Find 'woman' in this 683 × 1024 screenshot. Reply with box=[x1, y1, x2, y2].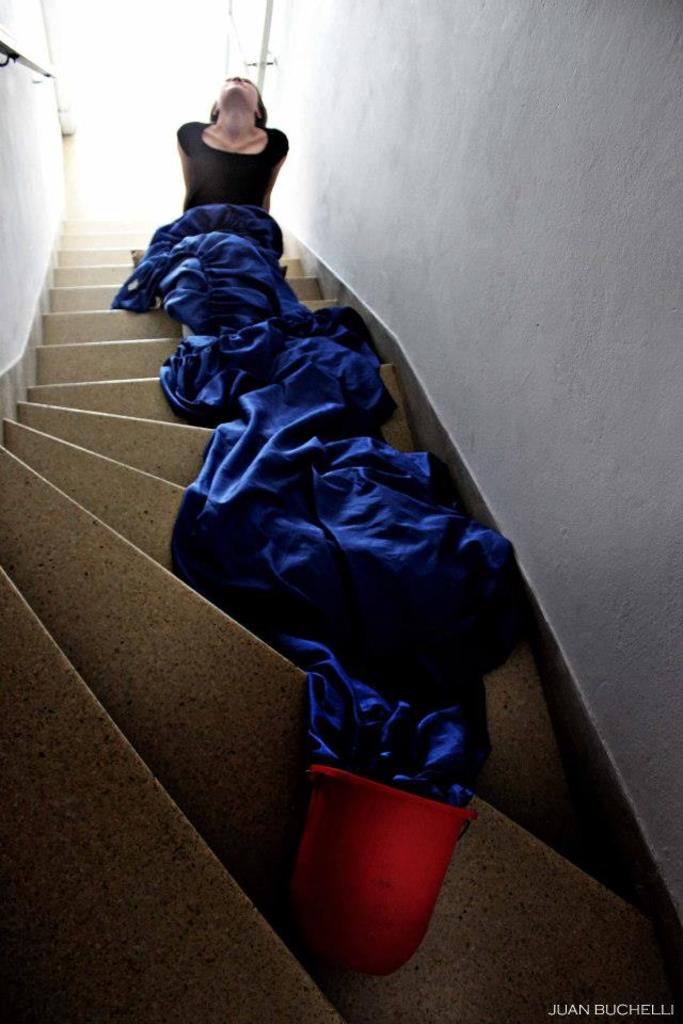
box=[175, 73, 288, 275].
